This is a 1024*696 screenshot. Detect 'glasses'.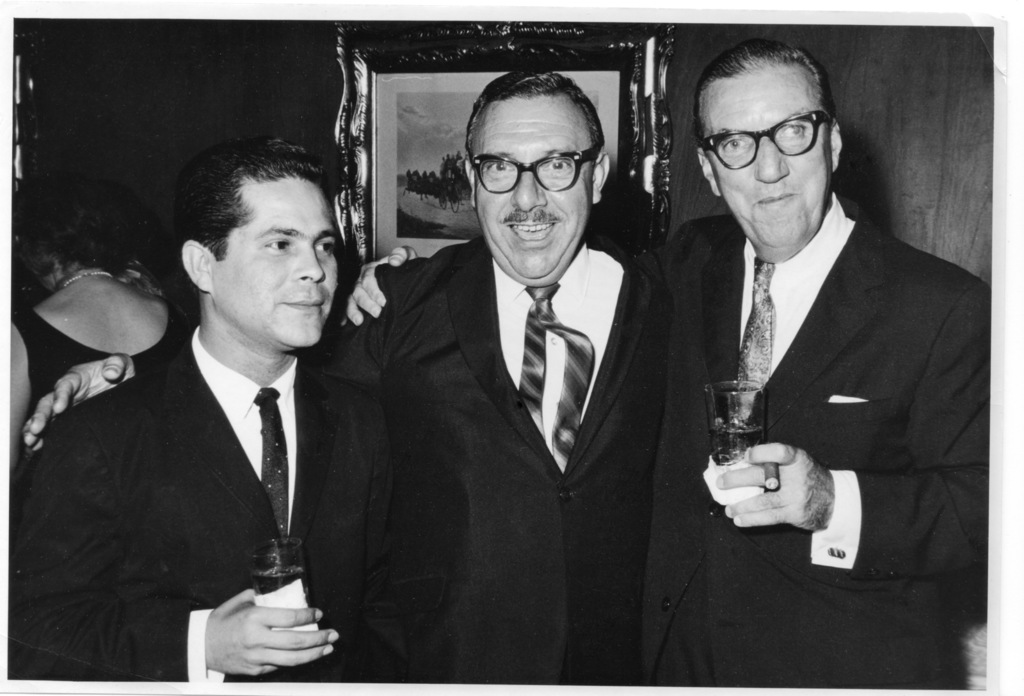
(700, 109, 835, 168).
